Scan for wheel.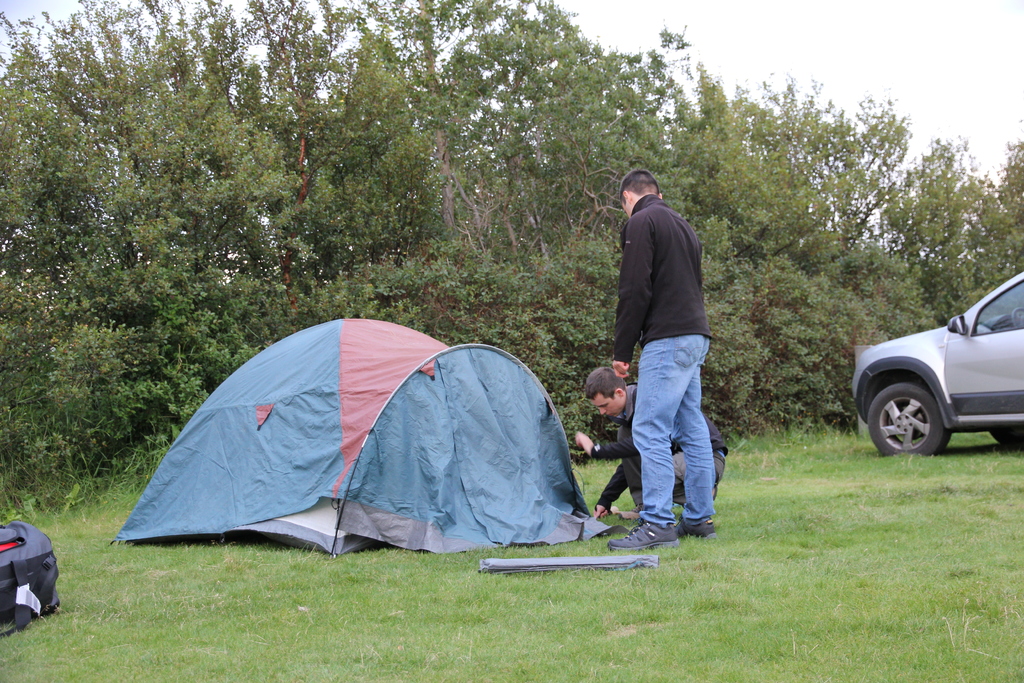
Scan result: locate(991, 427, 1023, 450).
